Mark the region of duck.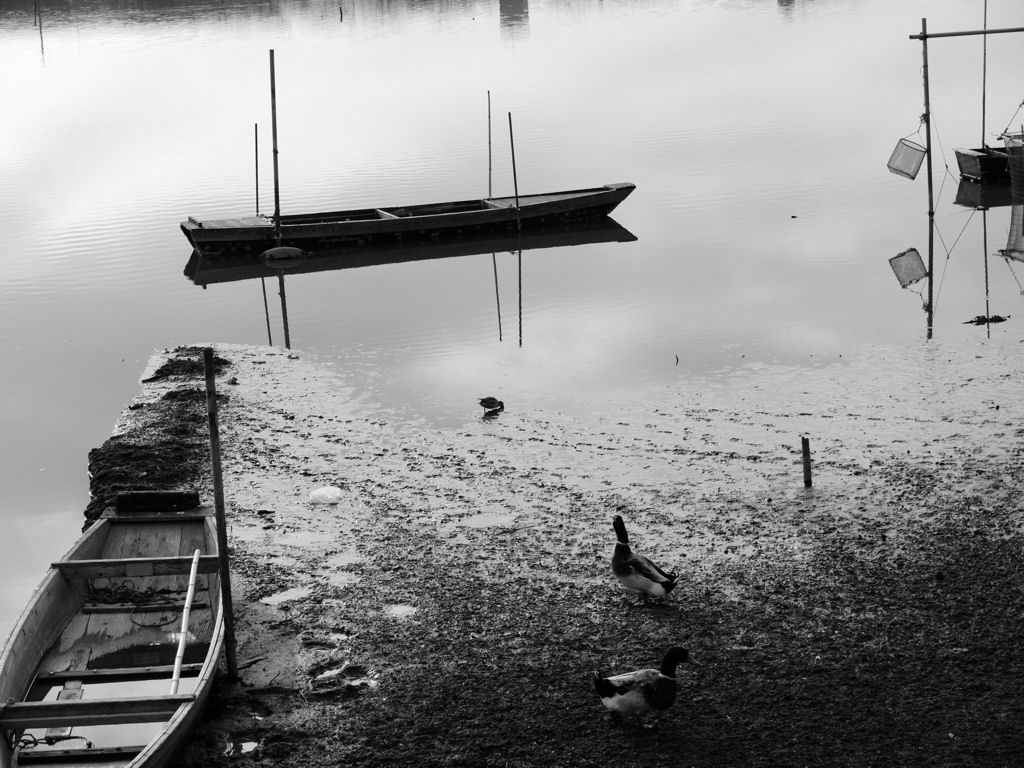
Region: box(475, 394, 505, 412).
